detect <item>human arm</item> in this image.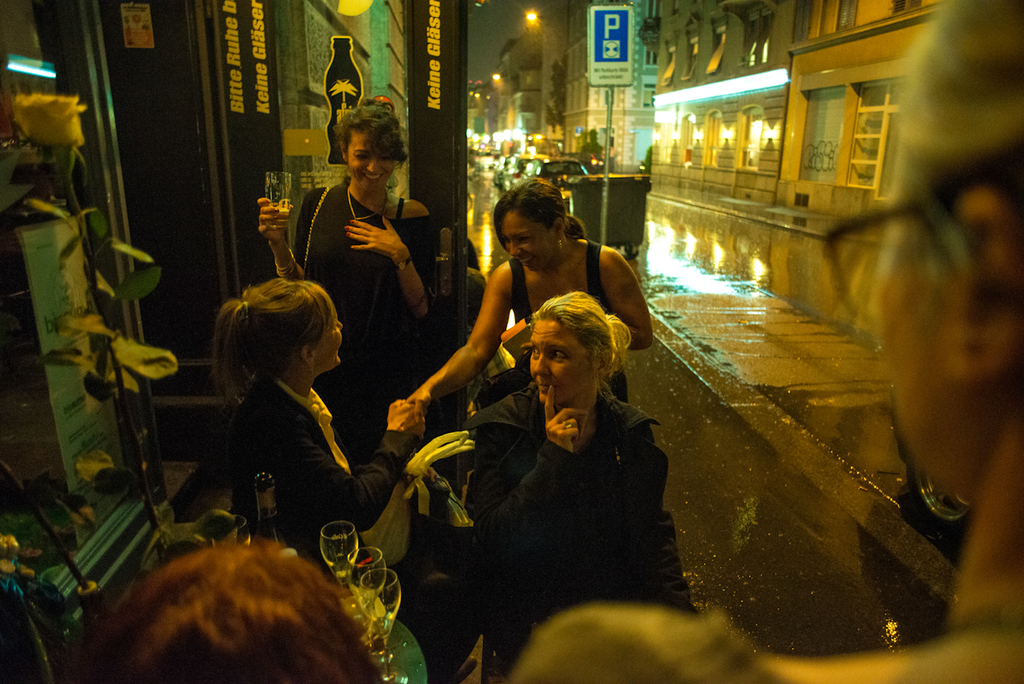
Detection: [469, 398, 585, 572].
